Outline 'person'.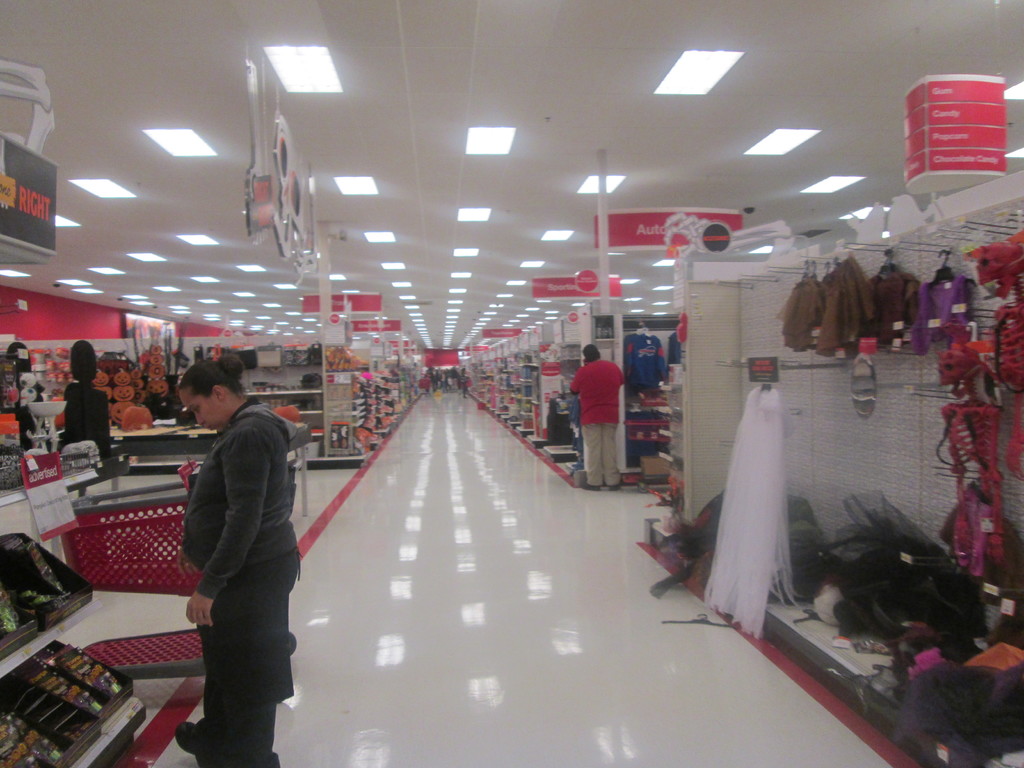
Outline: [573, 335, 639, 499].
